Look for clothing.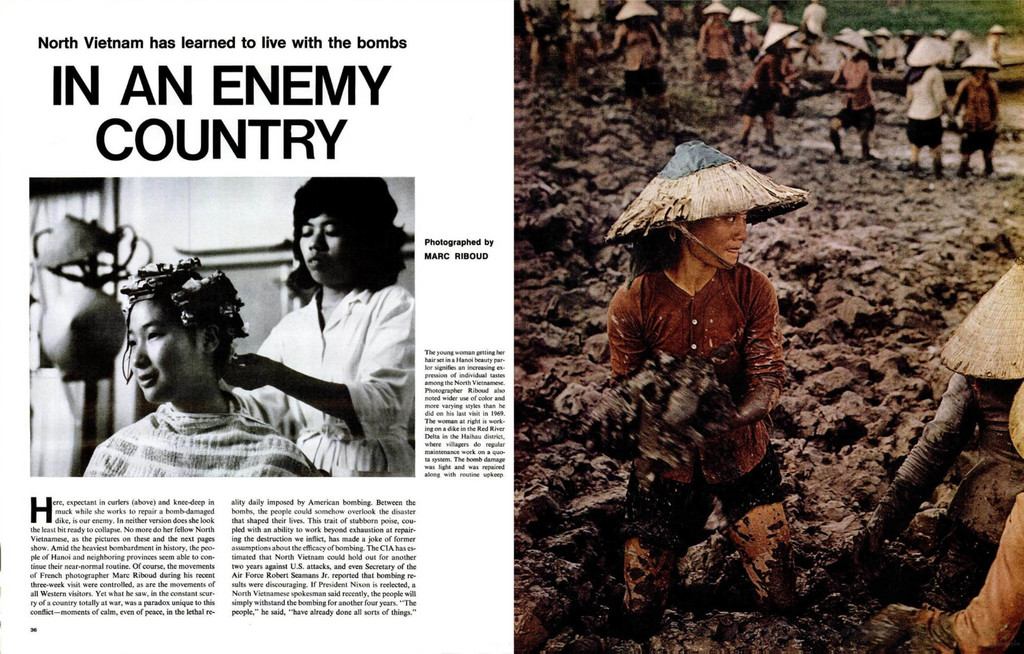
Found: 871:368:1023:569.
